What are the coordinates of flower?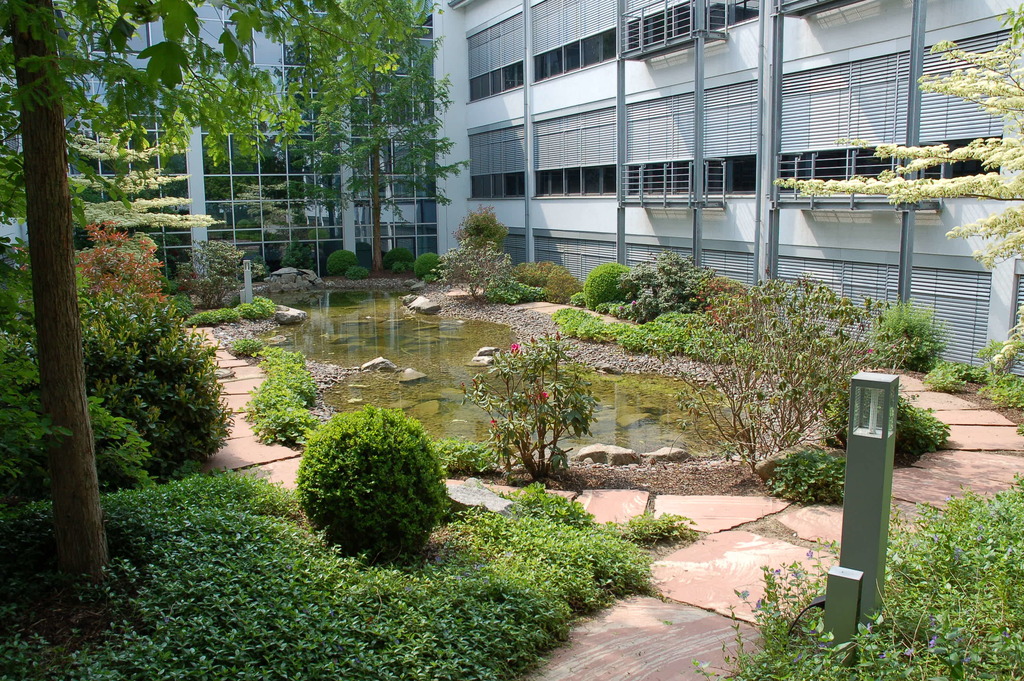
[x1=459, y1=380, x2=467, y2=393].
